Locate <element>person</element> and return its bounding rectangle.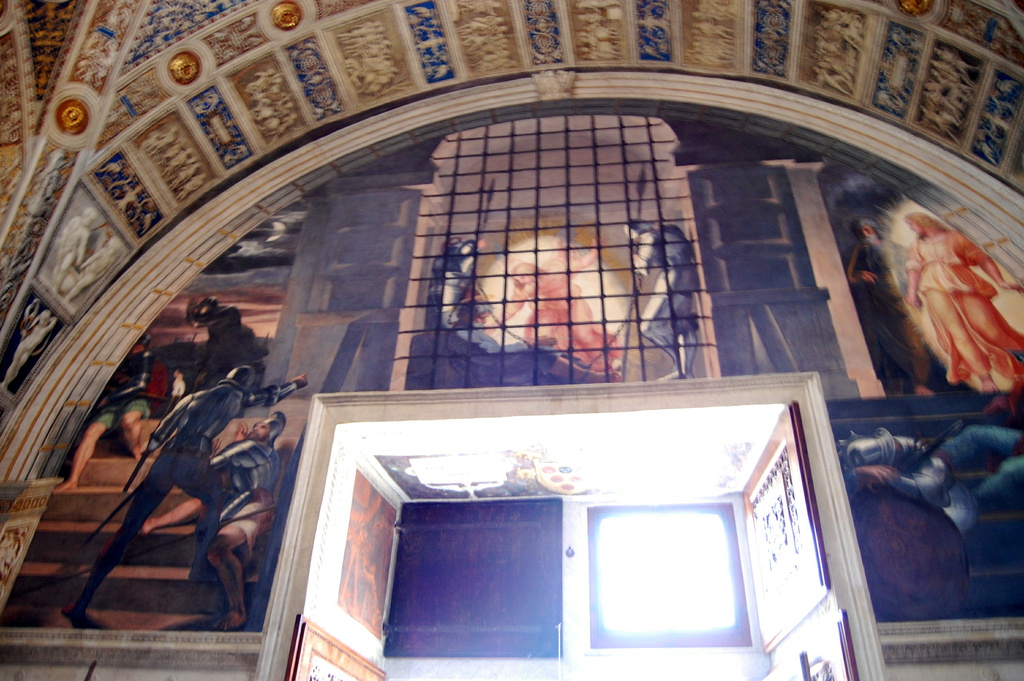
<box>68,235,123,307</box>.
